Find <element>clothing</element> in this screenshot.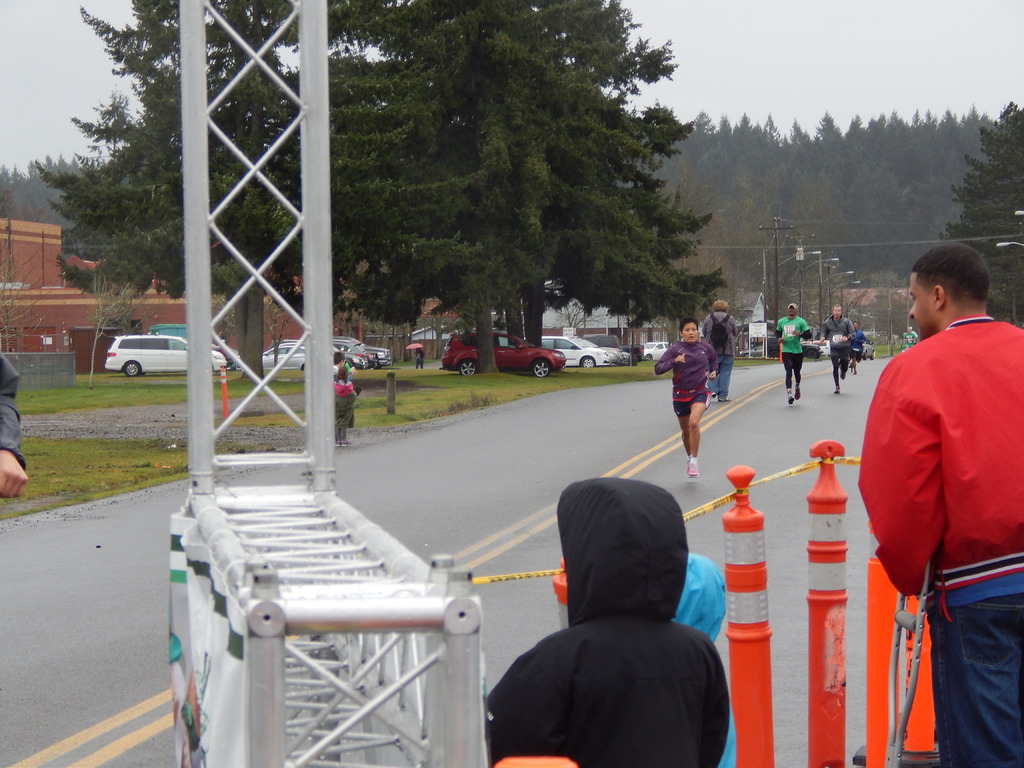
The bounding box for <element>clothing</element> is (865,285,1014,670).
